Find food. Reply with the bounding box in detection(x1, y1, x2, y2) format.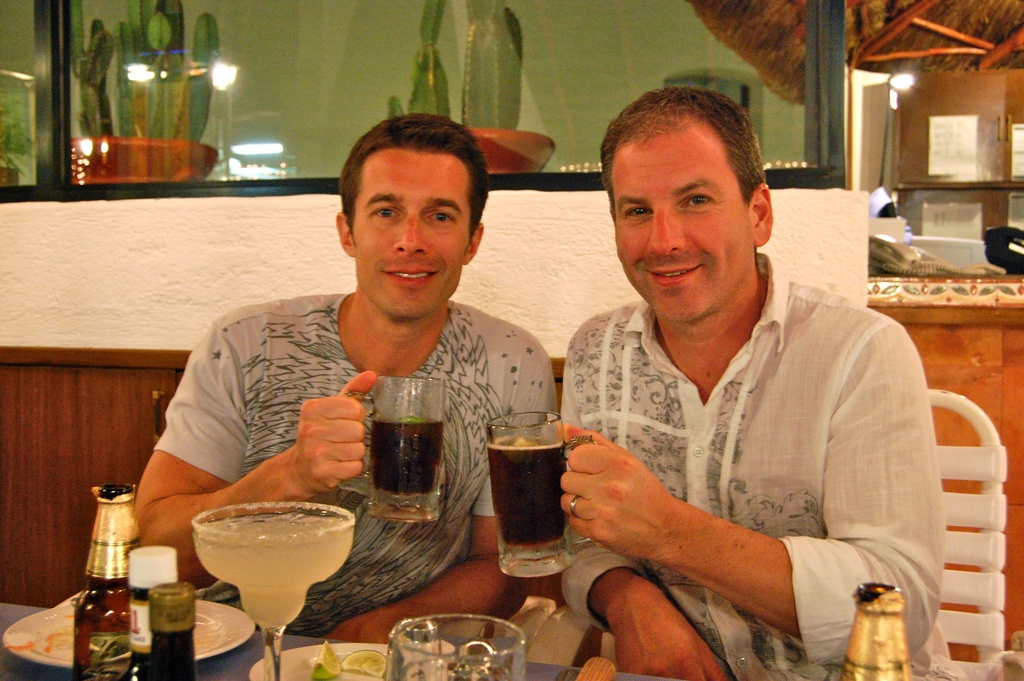
detection(339, 652, 386, 670).
